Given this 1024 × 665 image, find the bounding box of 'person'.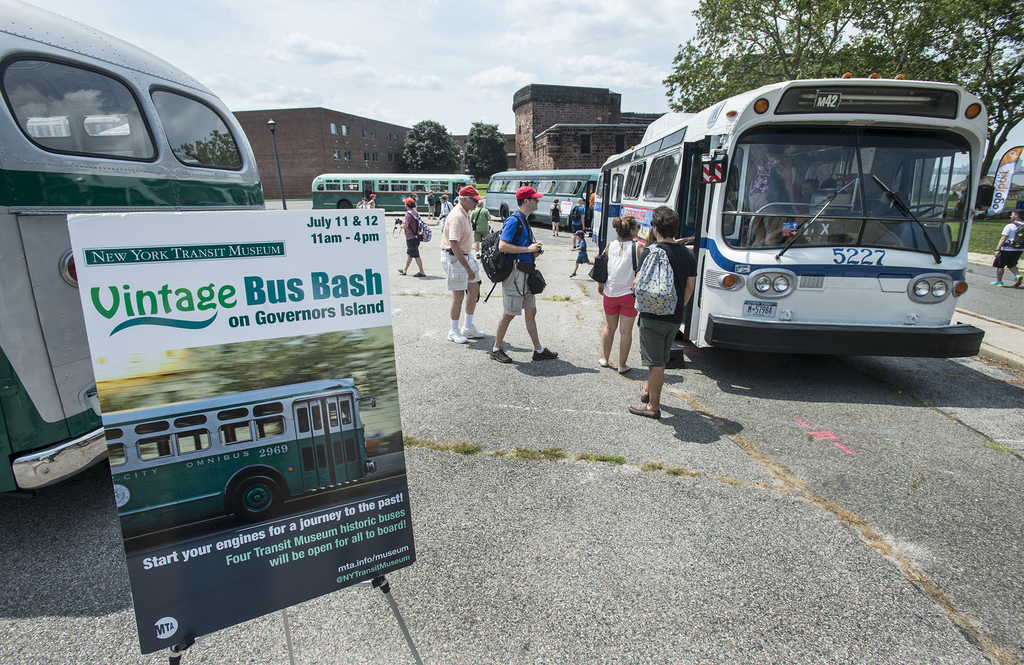
x1=551, y1=200, x2=561, y2=236.
